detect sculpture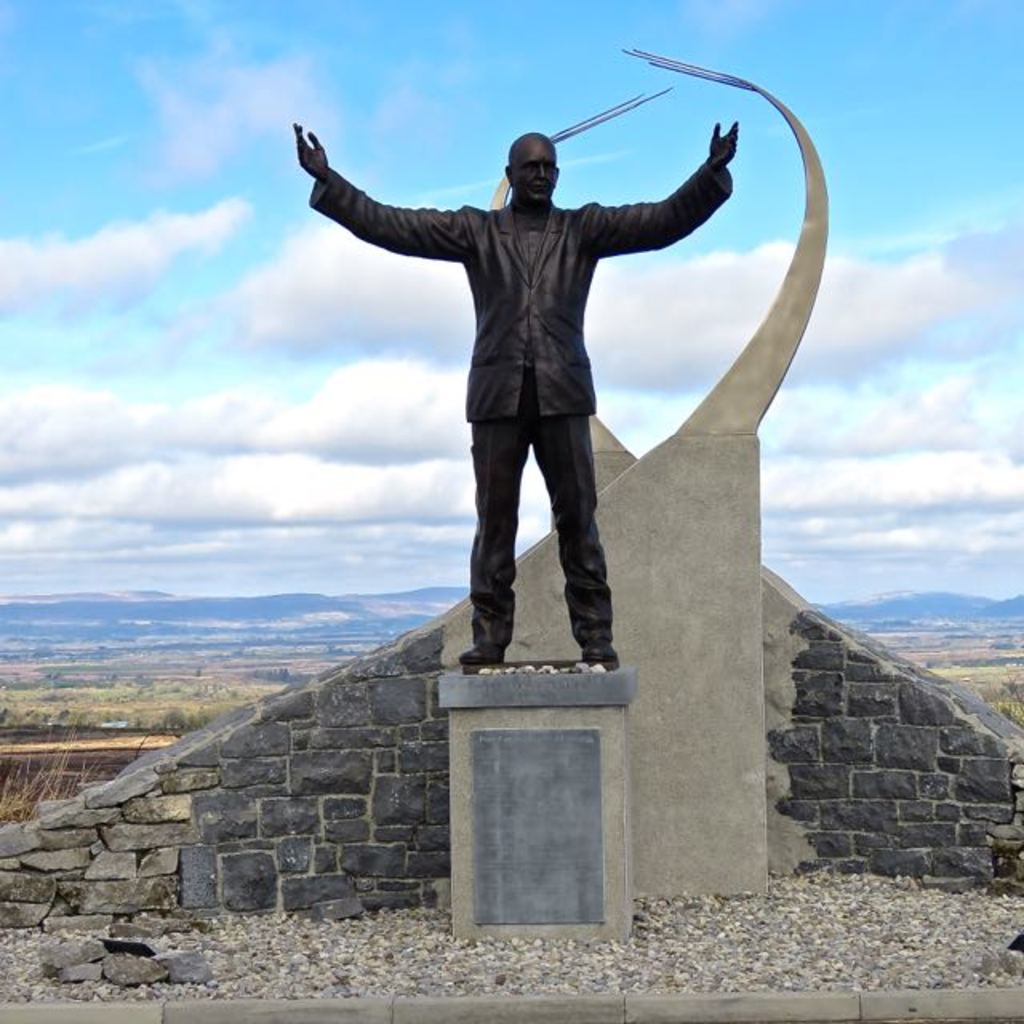
[x1=304, y1=78, x2=797, y2=682]
